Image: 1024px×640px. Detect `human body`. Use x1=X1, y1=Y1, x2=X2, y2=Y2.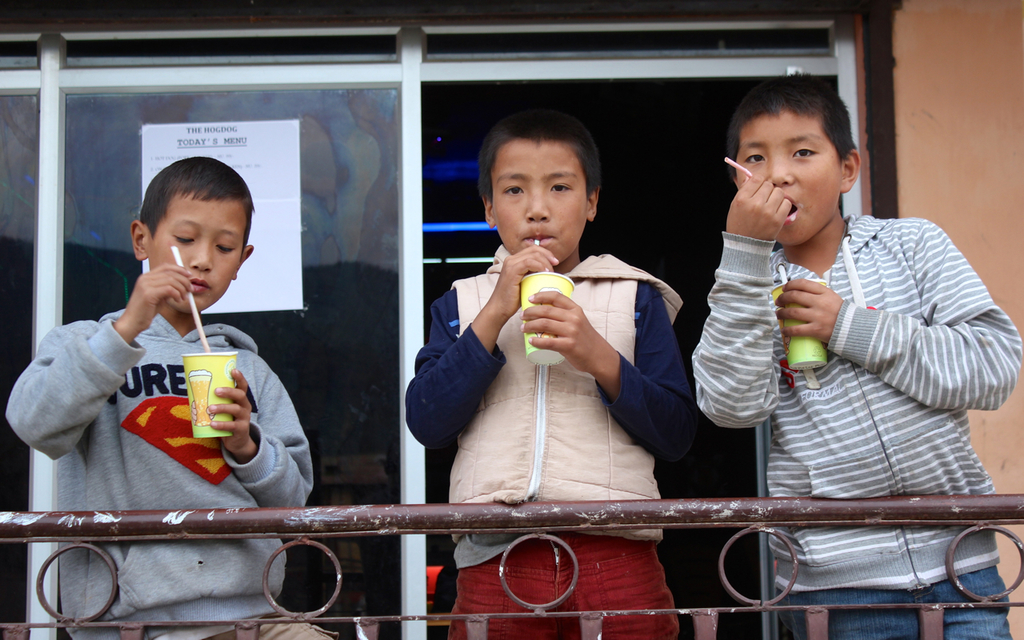
x1=11, y1=268, x2=322, y2=639.
